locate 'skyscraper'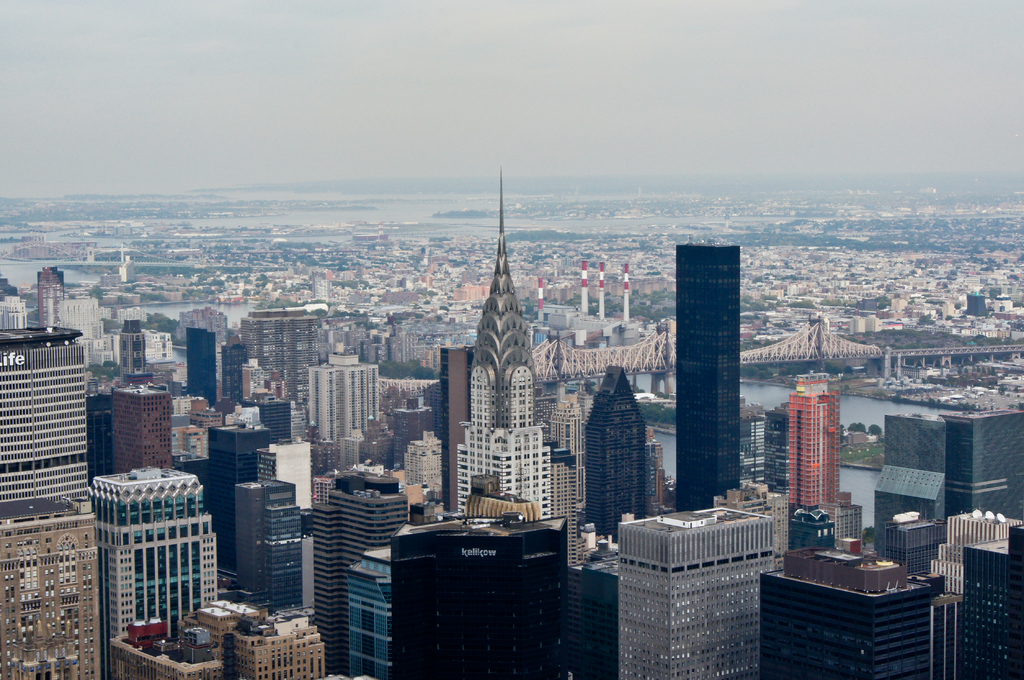
(664,210,767,523)
